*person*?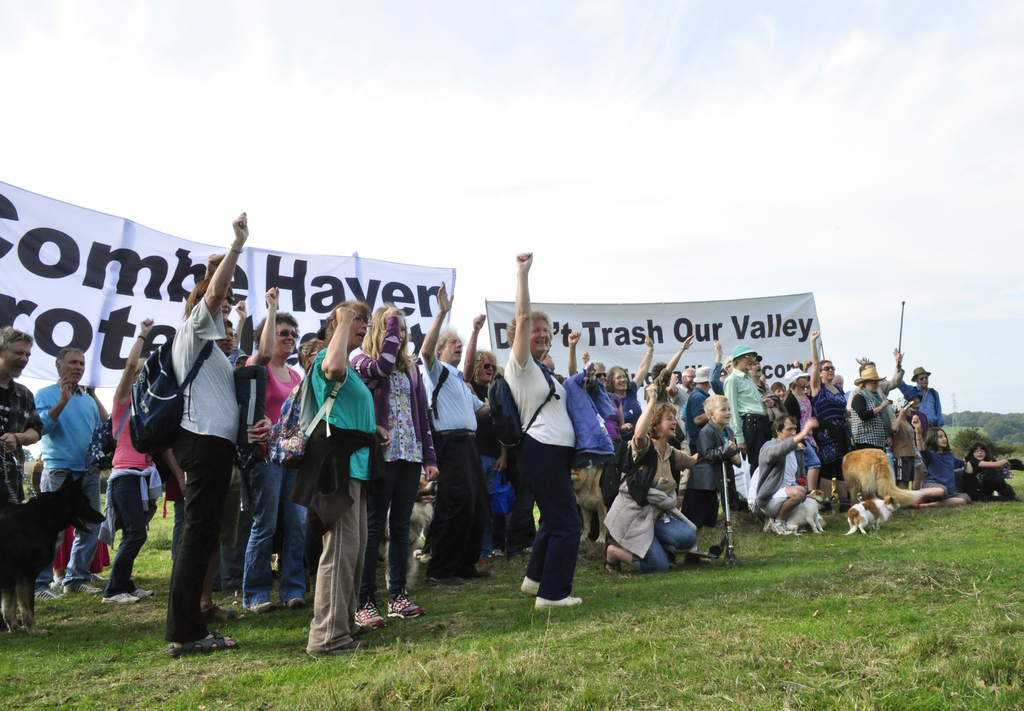
box(425, 275, 495, 585)
